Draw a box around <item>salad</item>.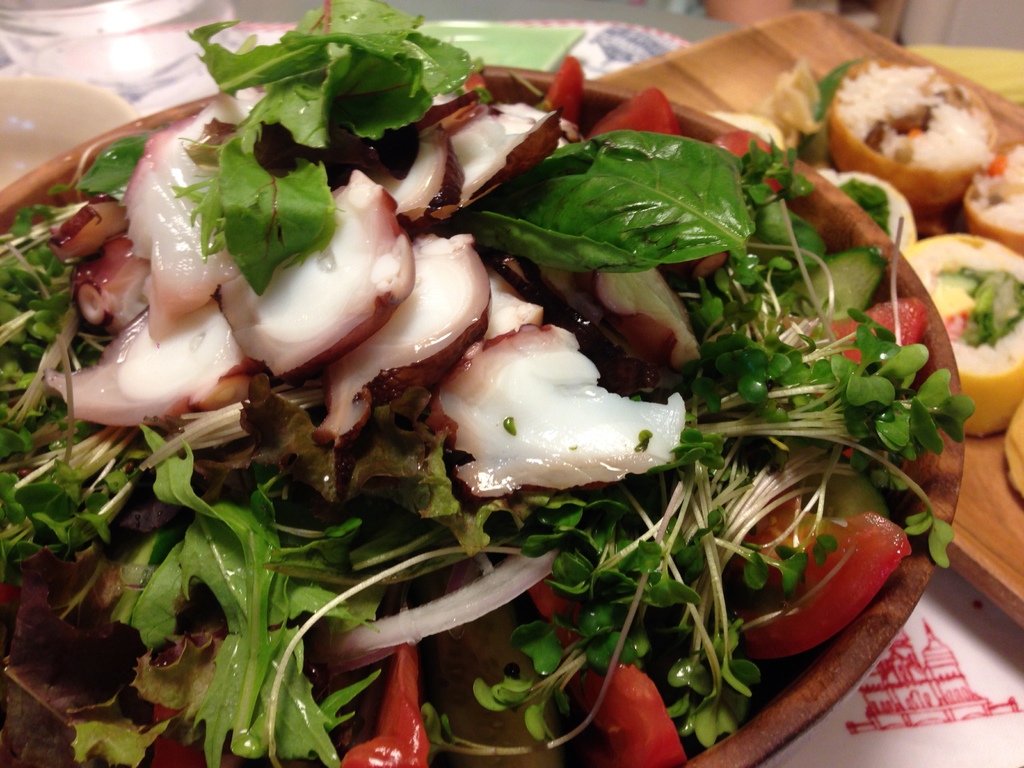
0, 0, 991, 767.
